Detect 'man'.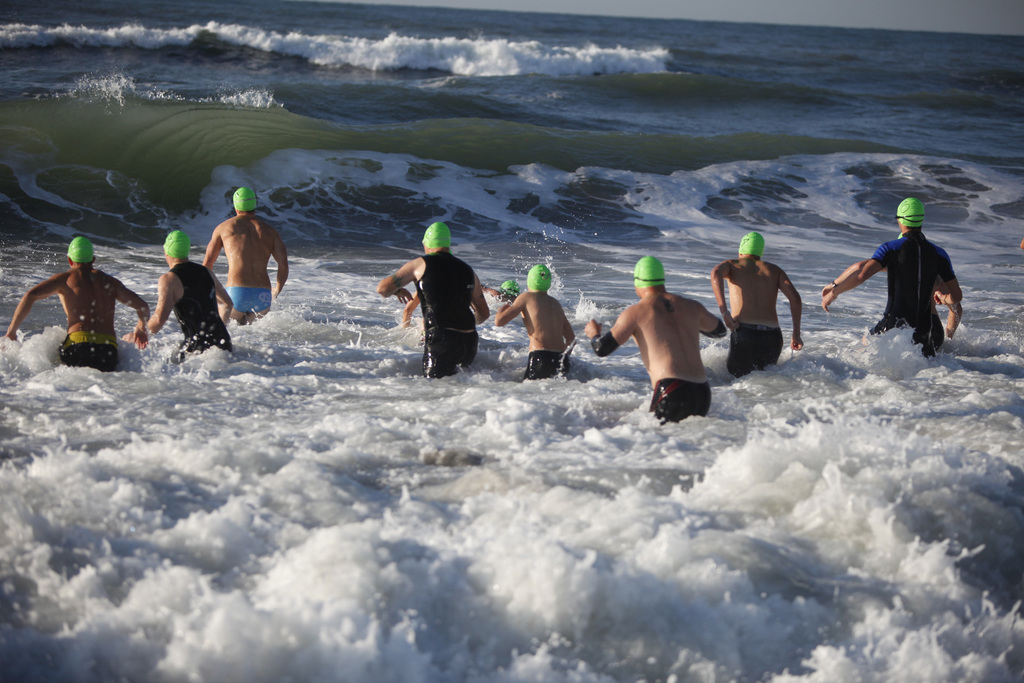
Detected at detection(710, 224, 800, 368).
